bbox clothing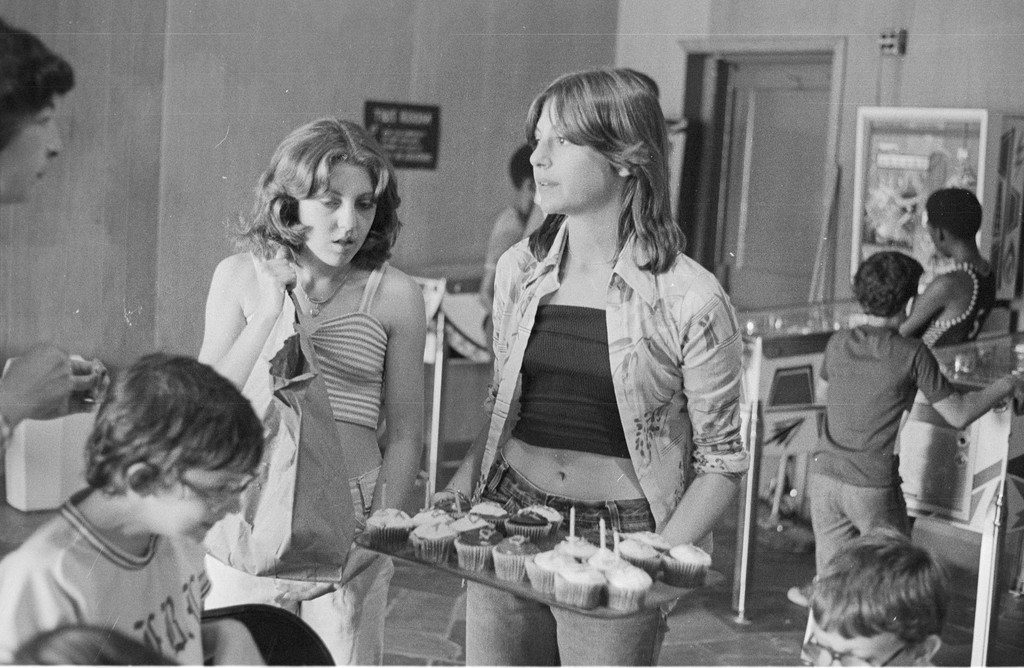
Rect(205, 470, 383, 667)
